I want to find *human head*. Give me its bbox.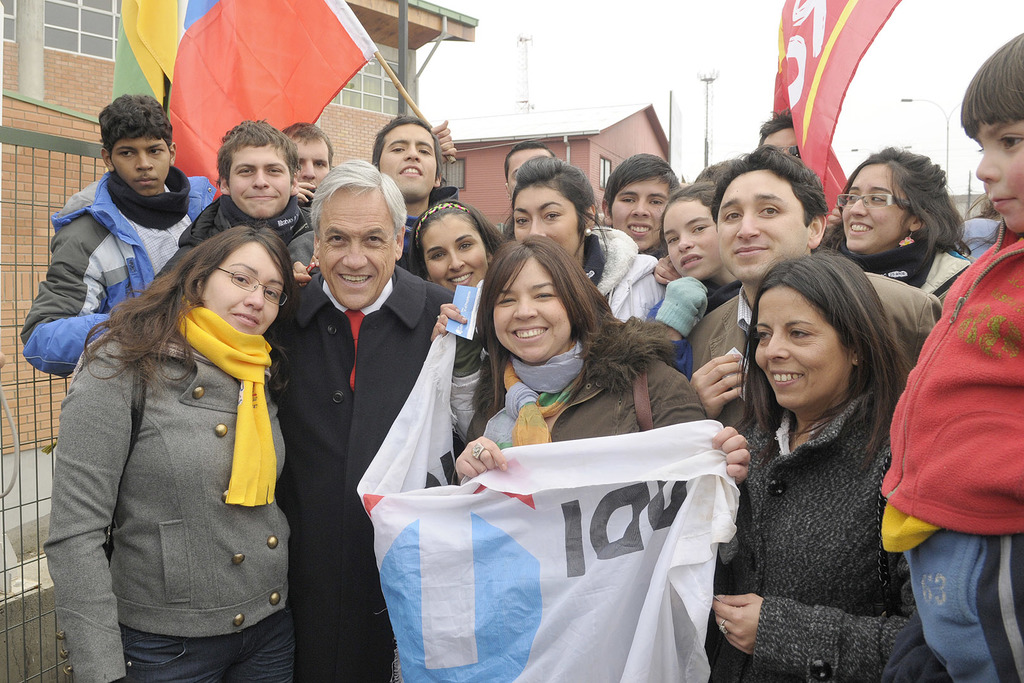
box(602, 148, 681, 249).
